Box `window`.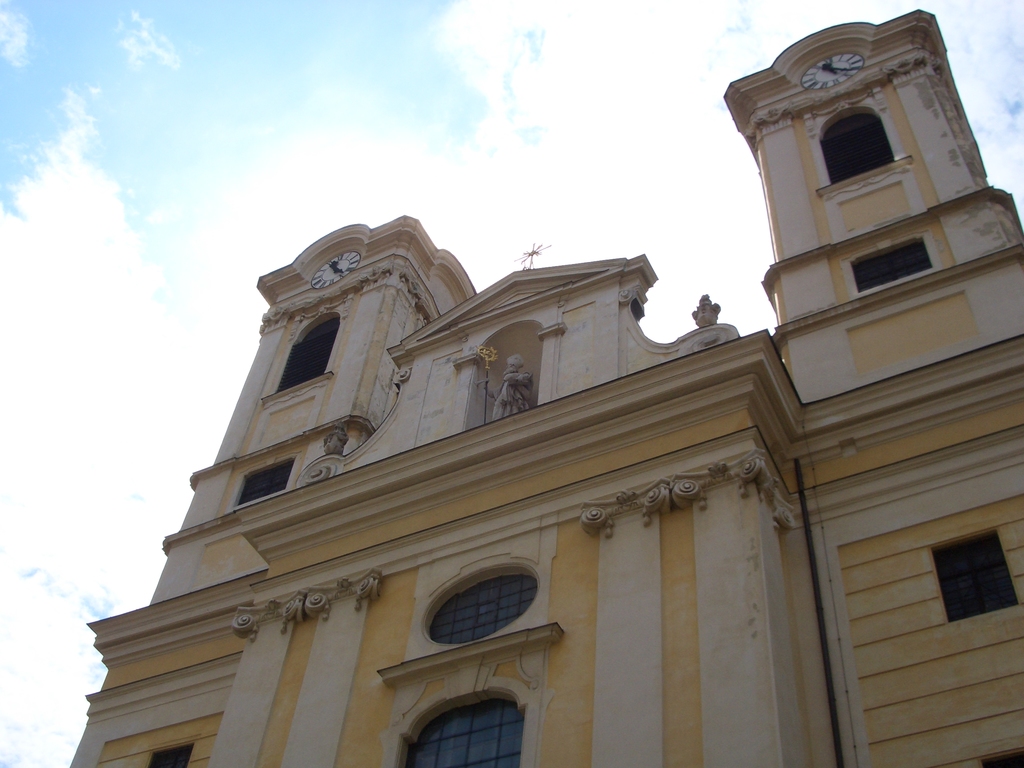
crop(822, 116, 890, 180).
